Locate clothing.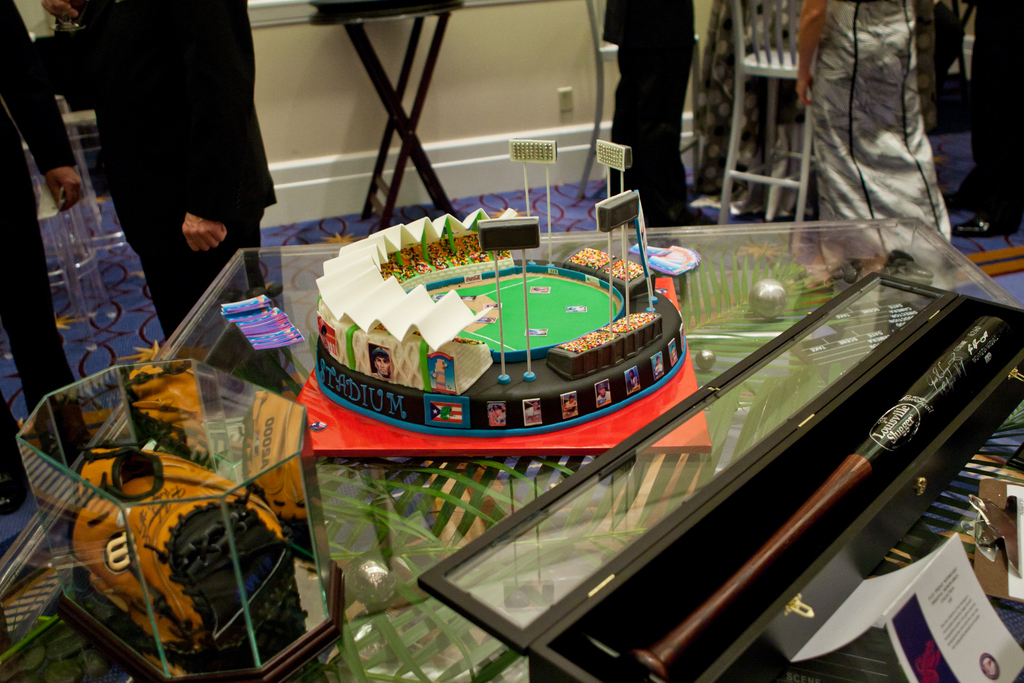
Bounding box: [x1=602, y1=0, x2=695, y2=226].
